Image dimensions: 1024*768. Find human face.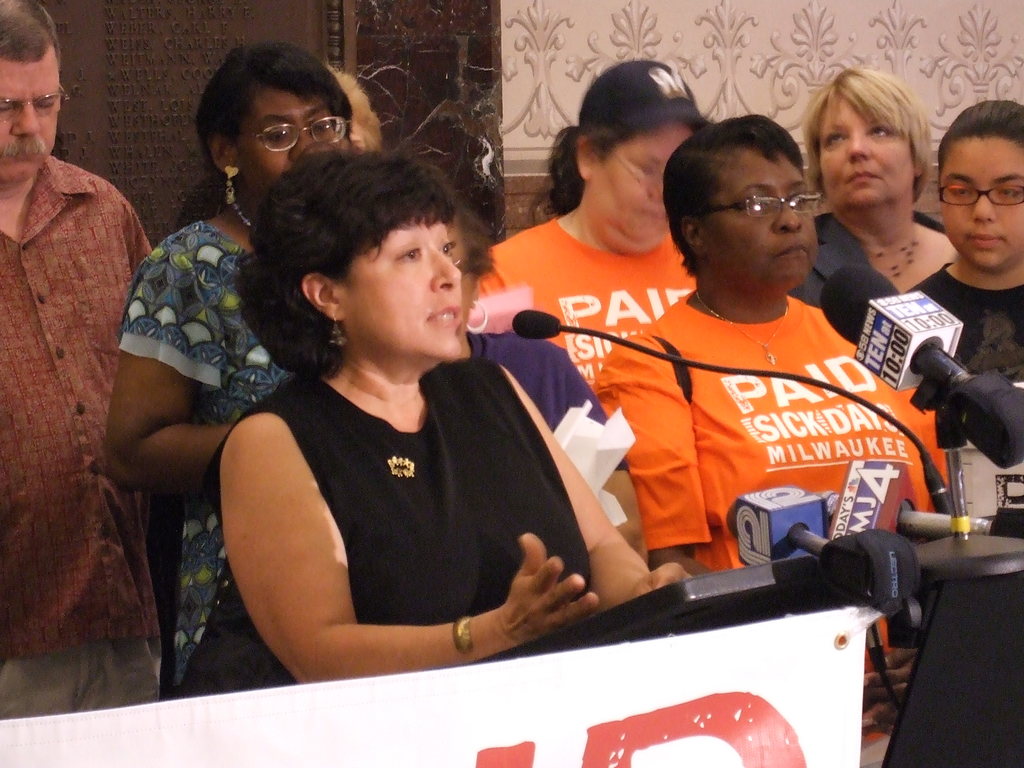
[left=936, top=135, right=1023, bottom=271].
